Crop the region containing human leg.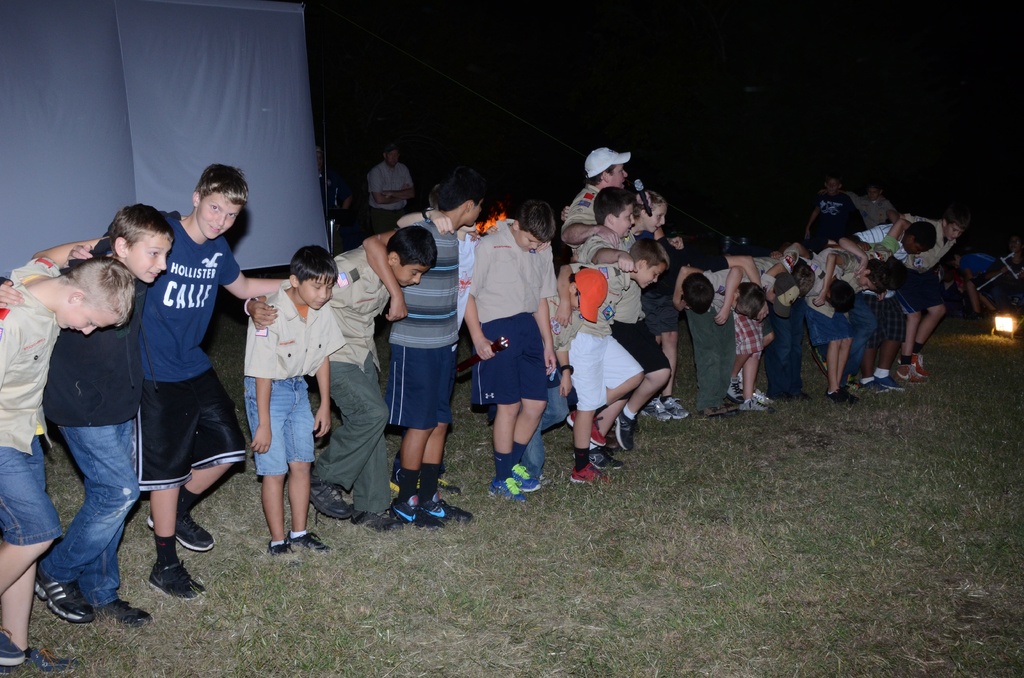
Crop region: left=569, top=397, right=598, bottom=485.
